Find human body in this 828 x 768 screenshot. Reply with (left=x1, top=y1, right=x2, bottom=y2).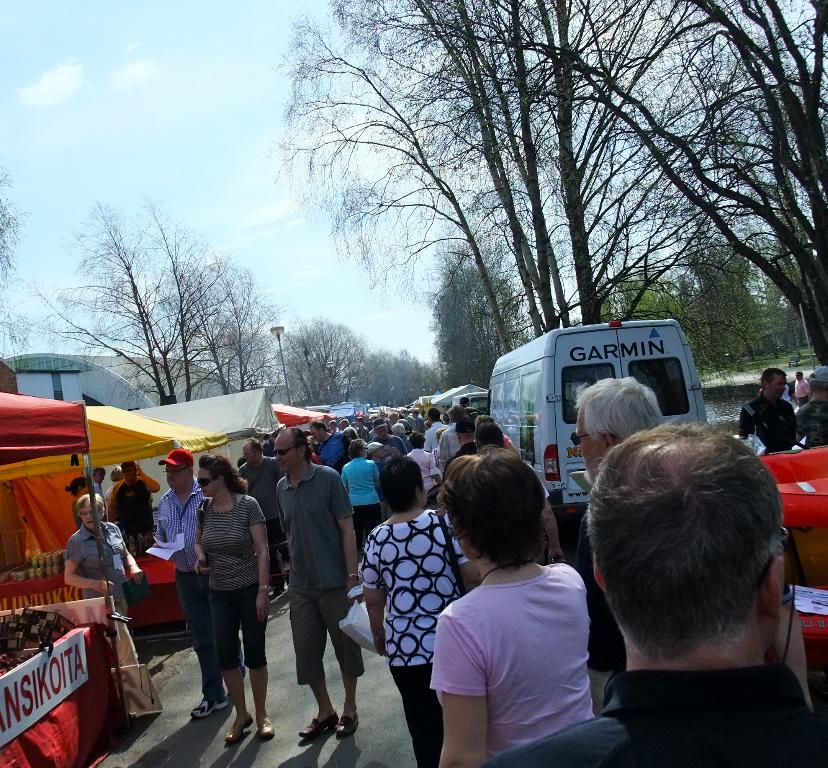
(left=524, top=418, right=816, bottom=749).
